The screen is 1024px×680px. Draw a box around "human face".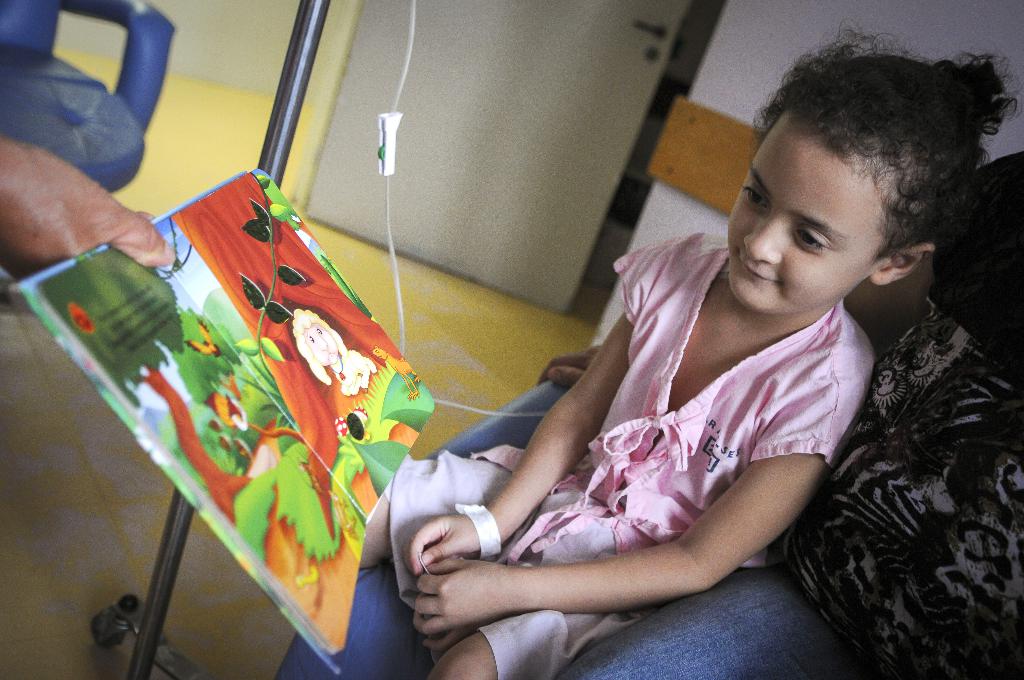
304:322:339:366.
